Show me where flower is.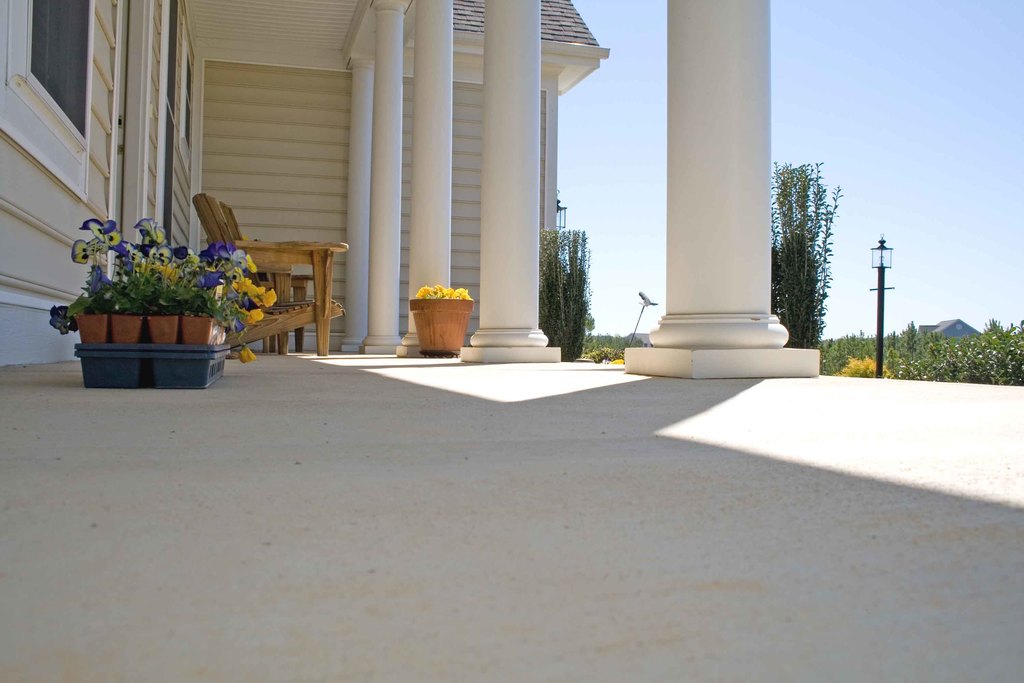
flower is at bbox(73, 240, 124, 265).
